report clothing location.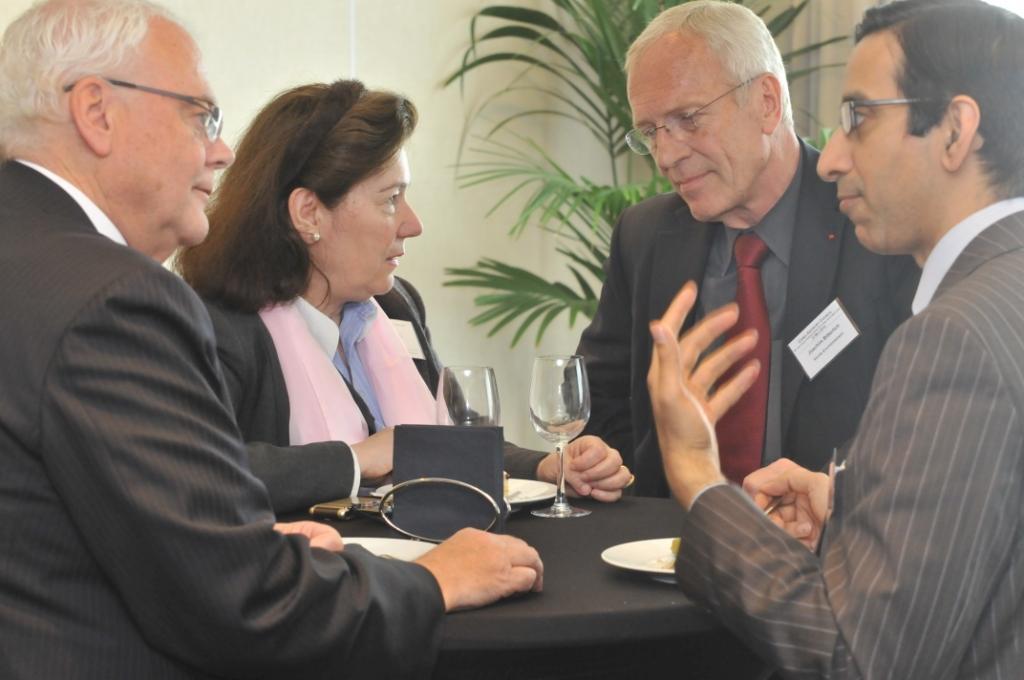
Report: bbox=[0, 139, 500, 679].
